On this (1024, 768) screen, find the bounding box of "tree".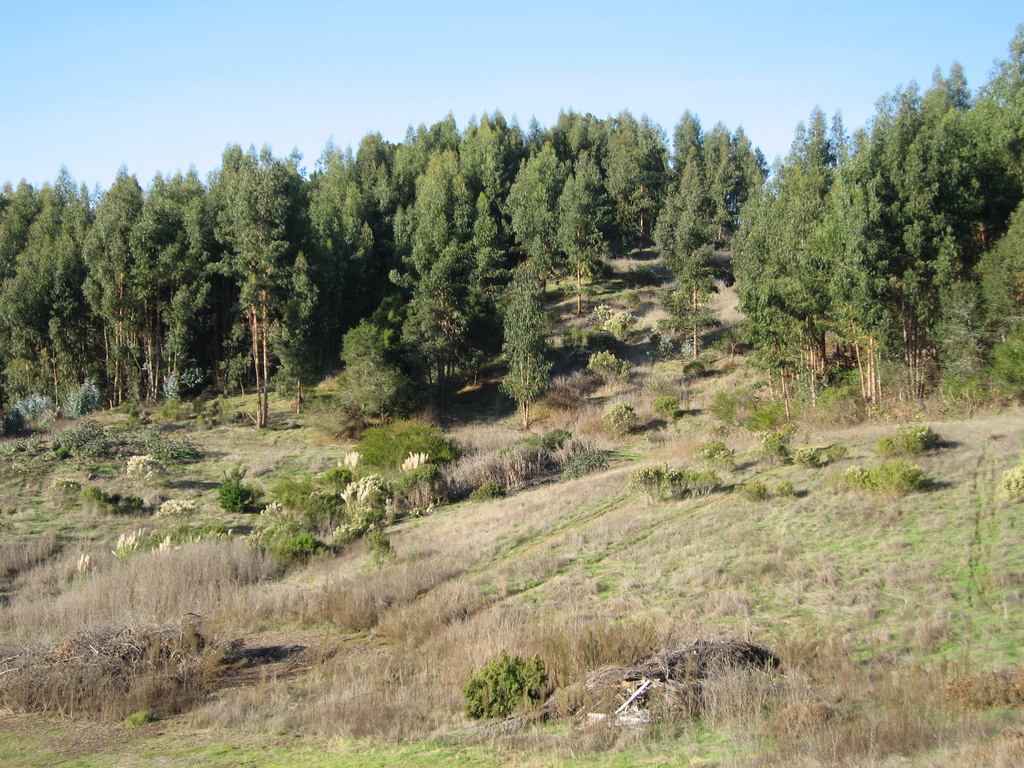
Bounding box: 342,427,458,481.
